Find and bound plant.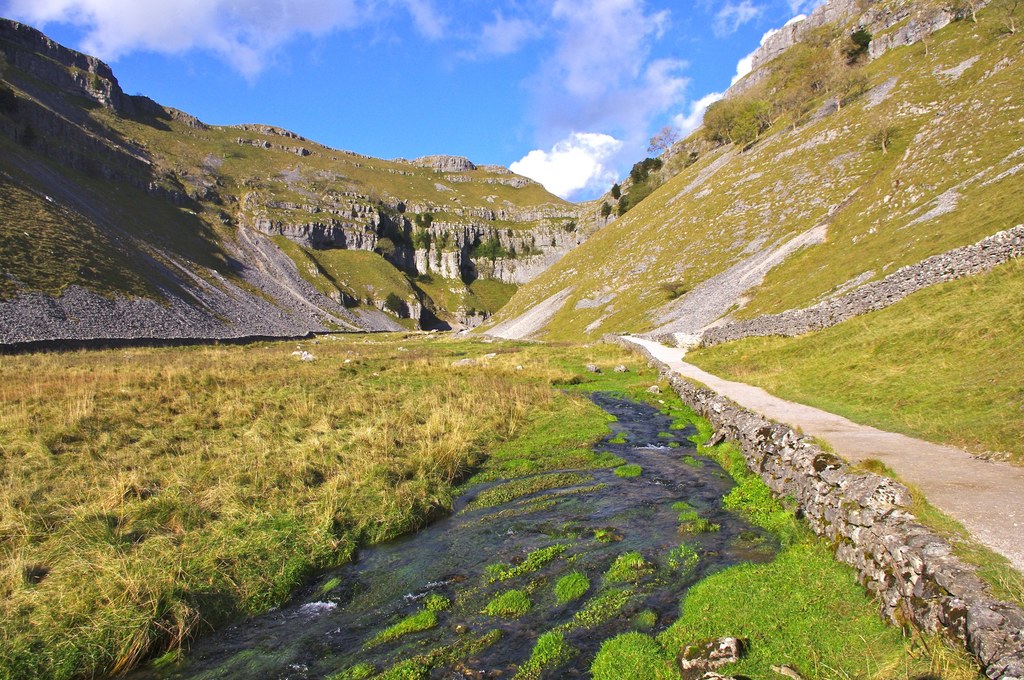
Bound: box(811, 436, 835, 453).
